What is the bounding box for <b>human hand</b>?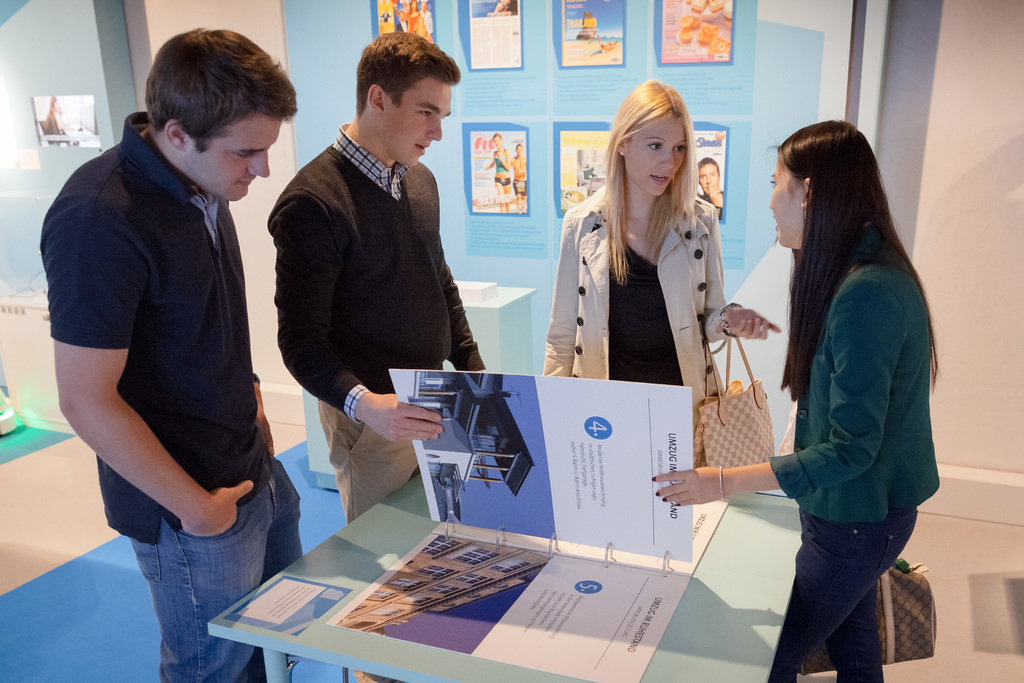
BBox(255, 408, 276, 459).
